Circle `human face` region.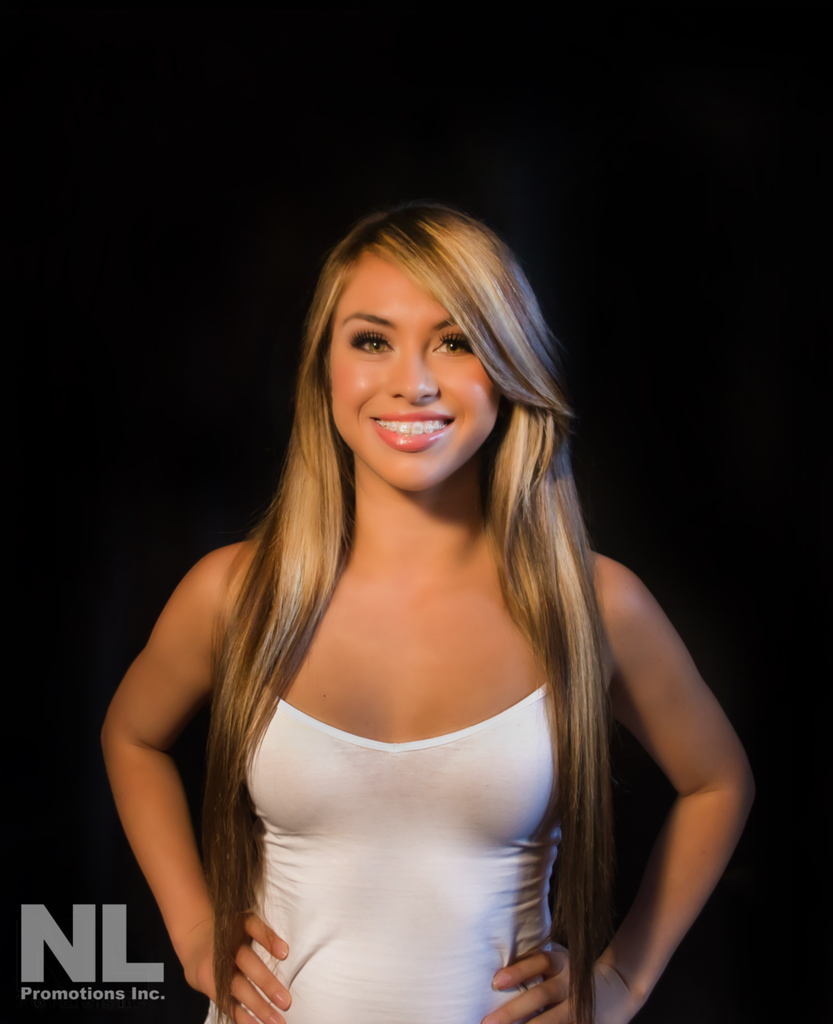
Region: {"left": 323, "top": 252, "right": 503, "bottom": 490}.
